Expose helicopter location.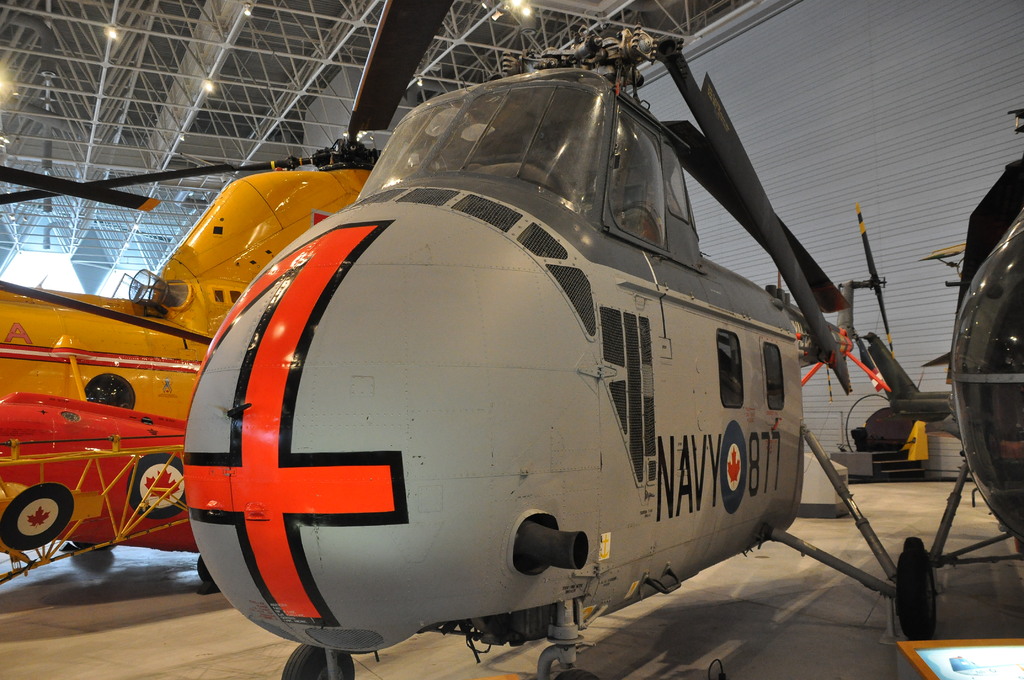
Exposed at <box>899,106,1023,640</box>.
